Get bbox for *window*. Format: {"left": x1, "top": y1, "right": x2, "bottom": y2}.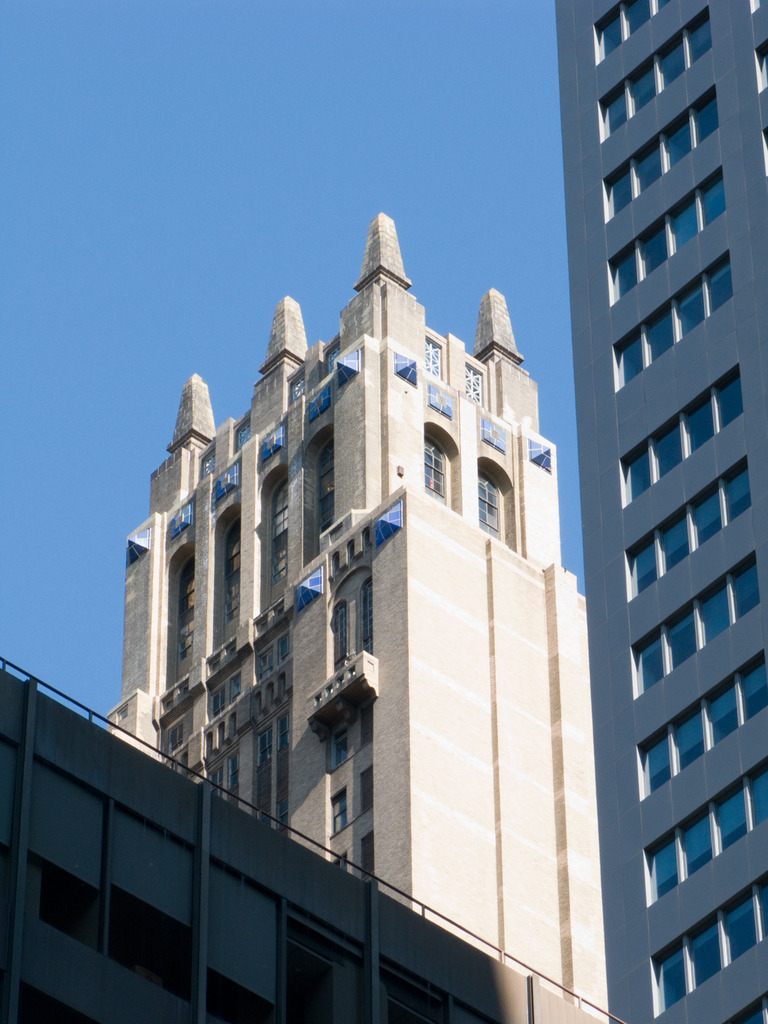
{"left": 361, "top": 578, "right": 371, "bottom": 650}.
